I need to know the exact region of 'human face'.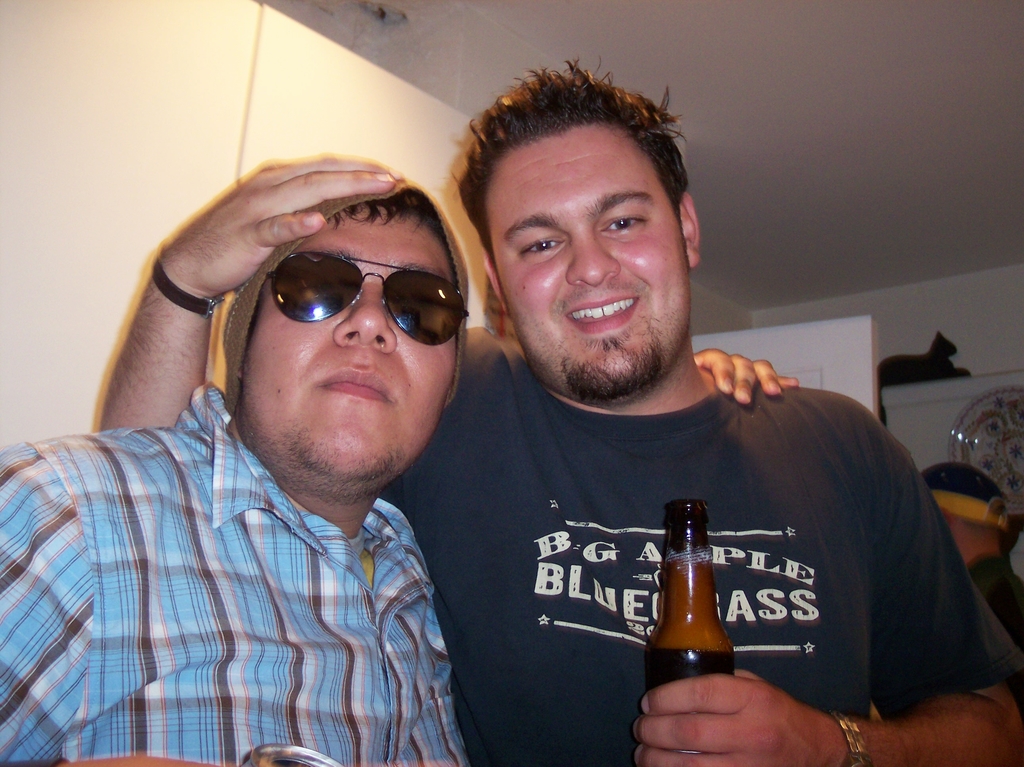
Region: BBox(236, 198, 460, 497).
